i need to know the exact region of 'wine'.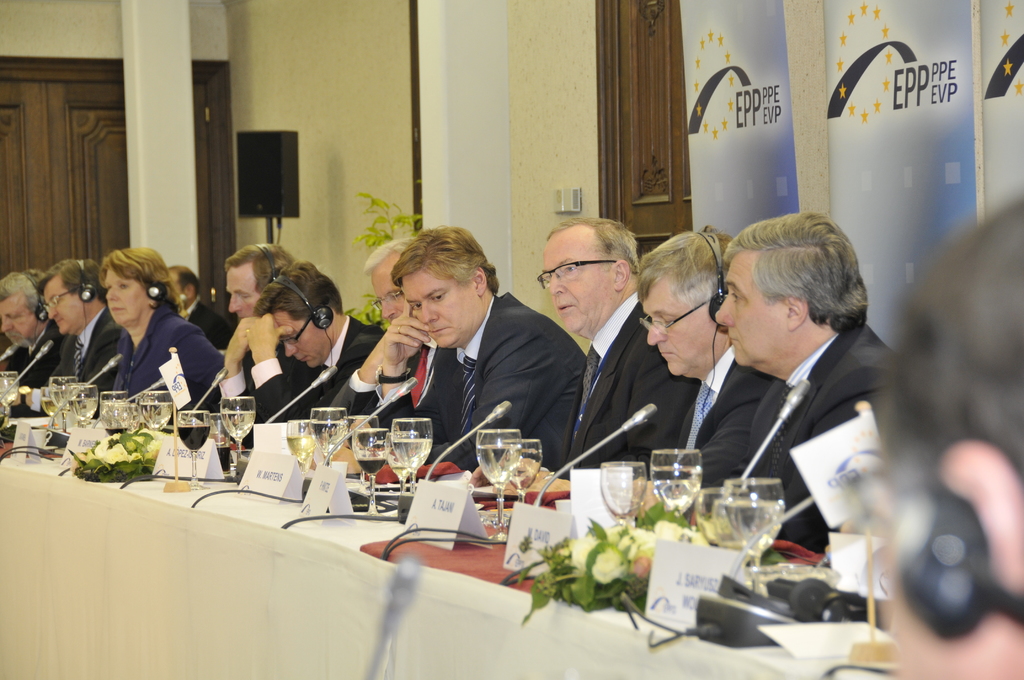
Region: x1=141 y1=403 x2=170 y2=430.
